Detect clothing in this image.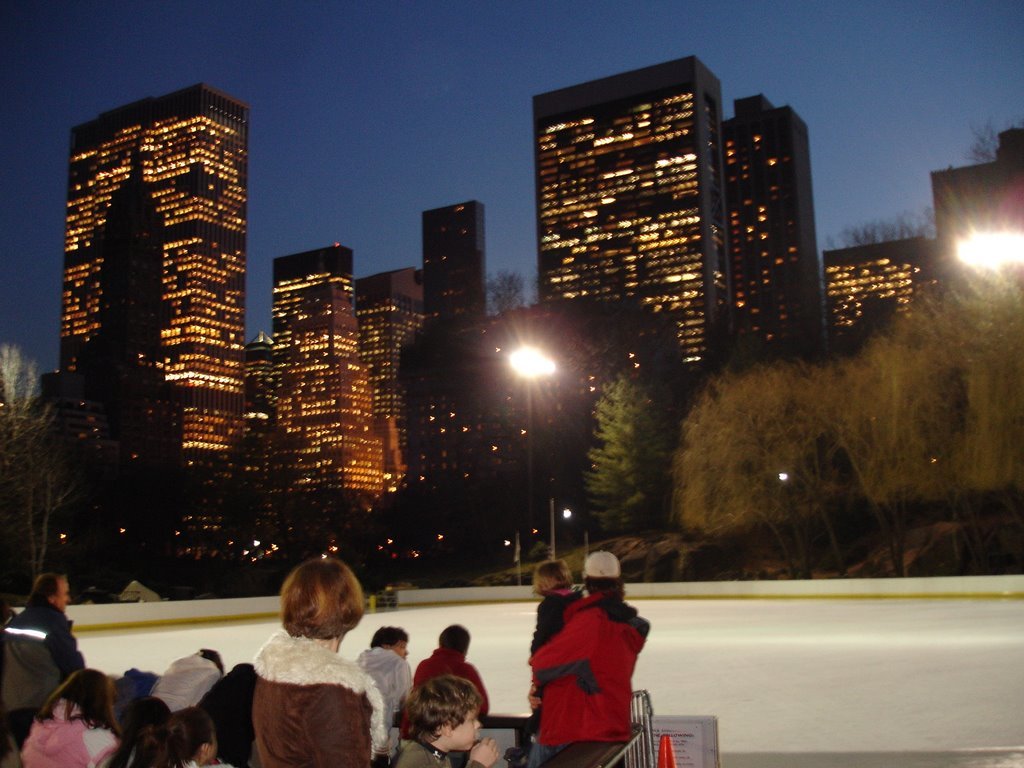
Detection: box=[425, 651, 494, 711].
